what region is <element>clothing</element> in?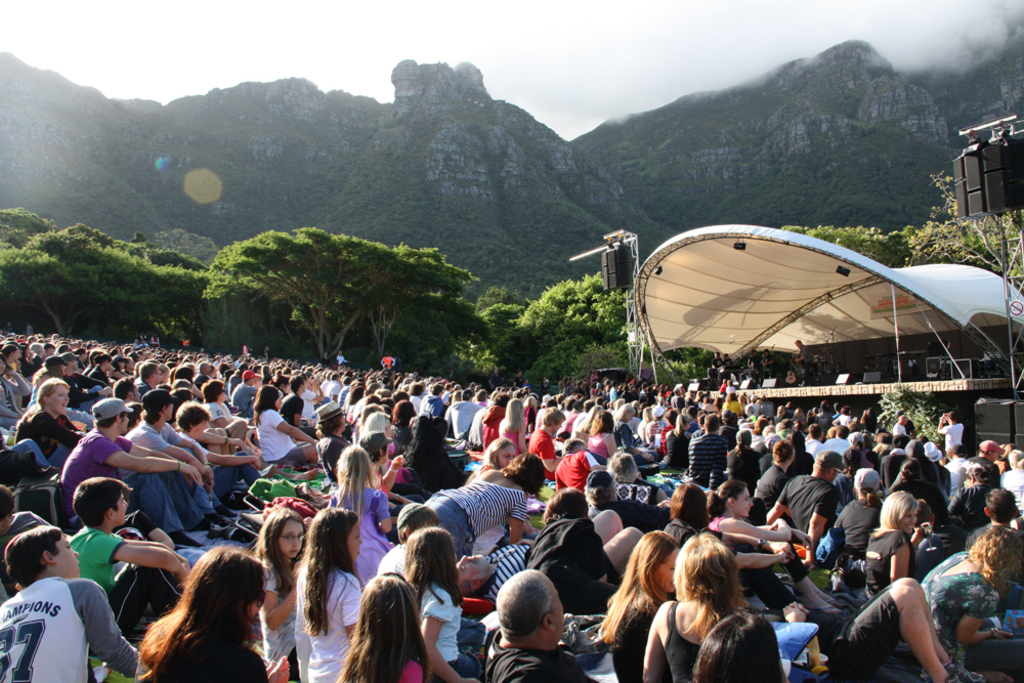
bbox=[16, 405, 72, 450].
